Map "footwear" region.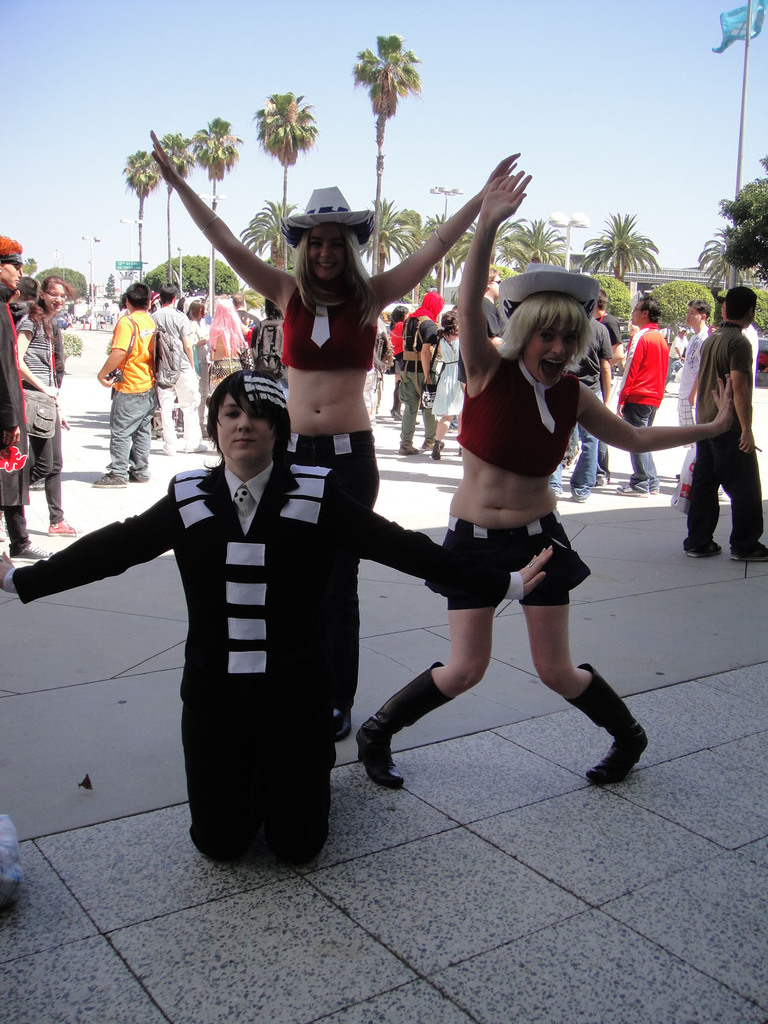
Mapped to (left=48, top=515, right=83, bottom=536).
